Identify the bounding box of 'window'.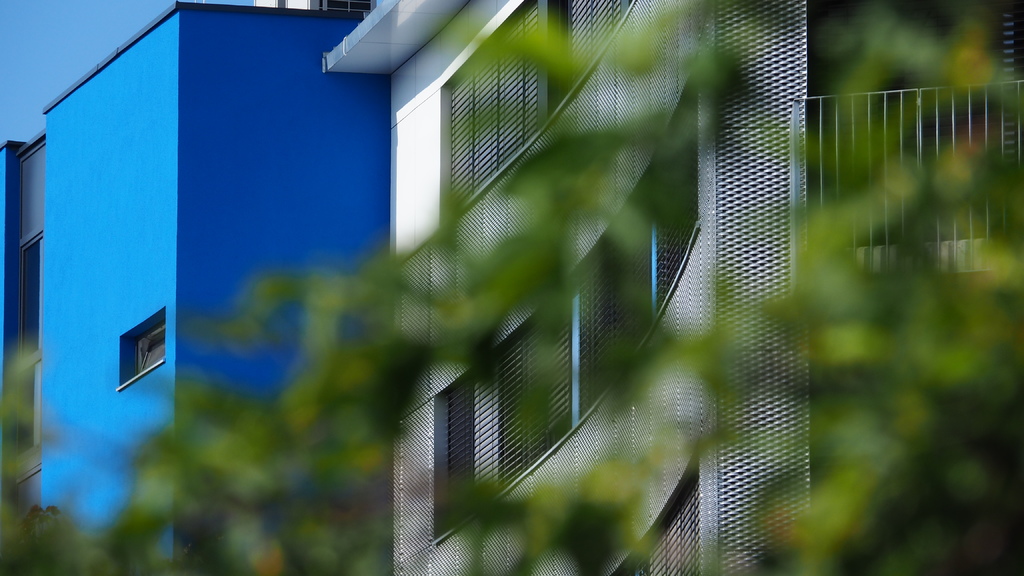
(x1=429, y1=72, x2=706, y2=550).
